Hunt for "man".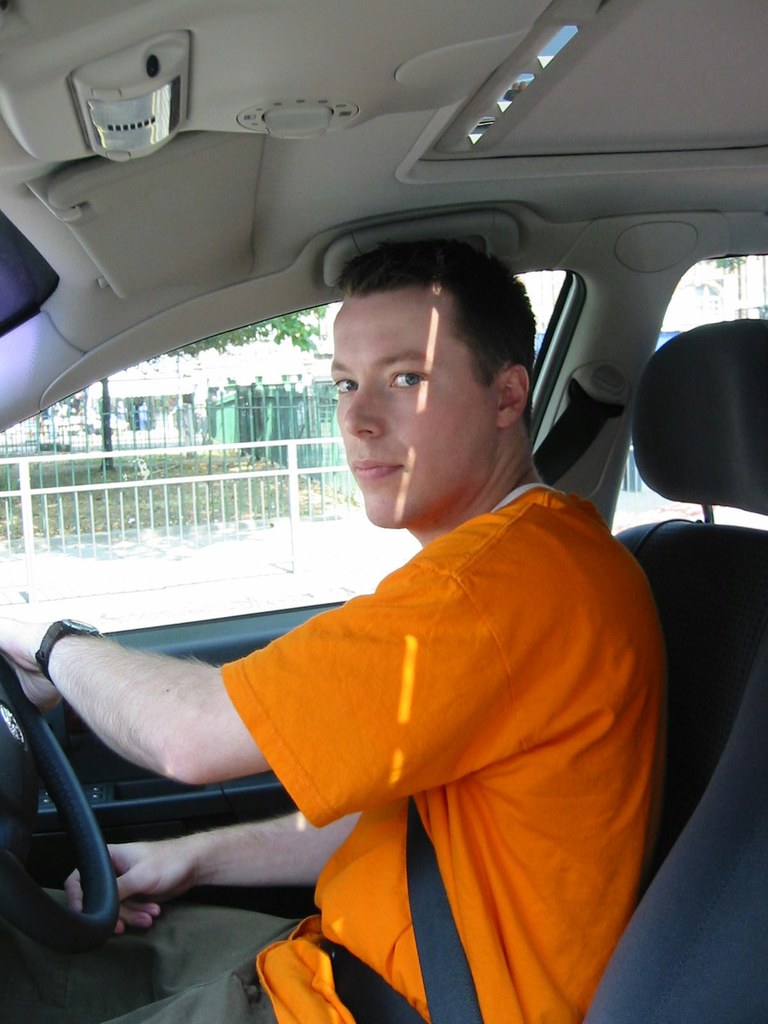
Hunted down at locate(74, 186, 691, 1016).
